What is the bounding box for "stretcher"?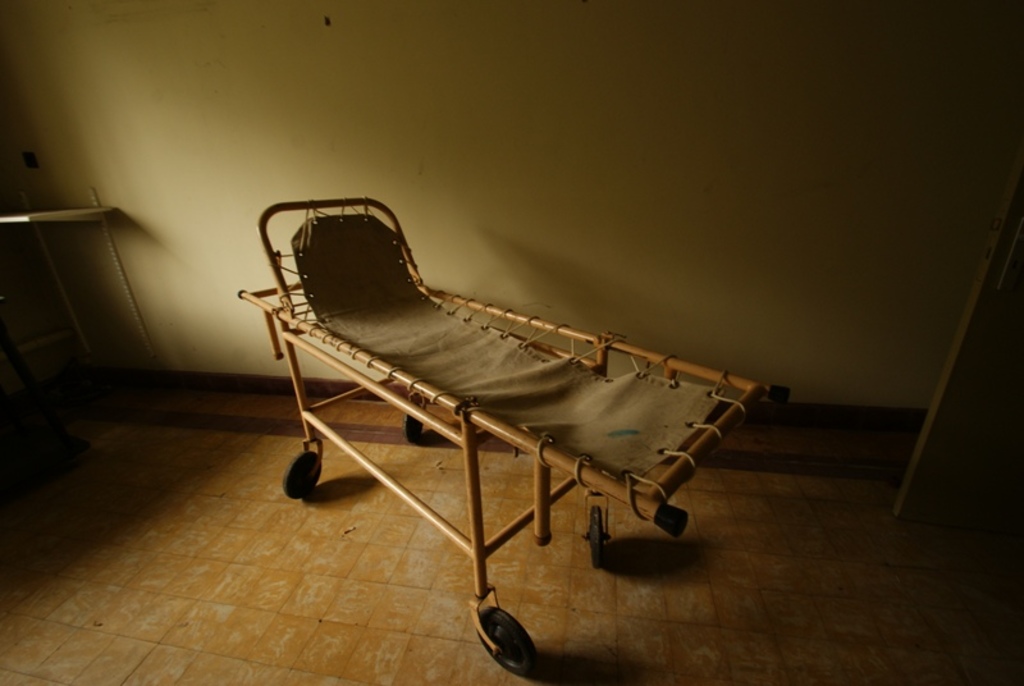
(233,201,790,681).
